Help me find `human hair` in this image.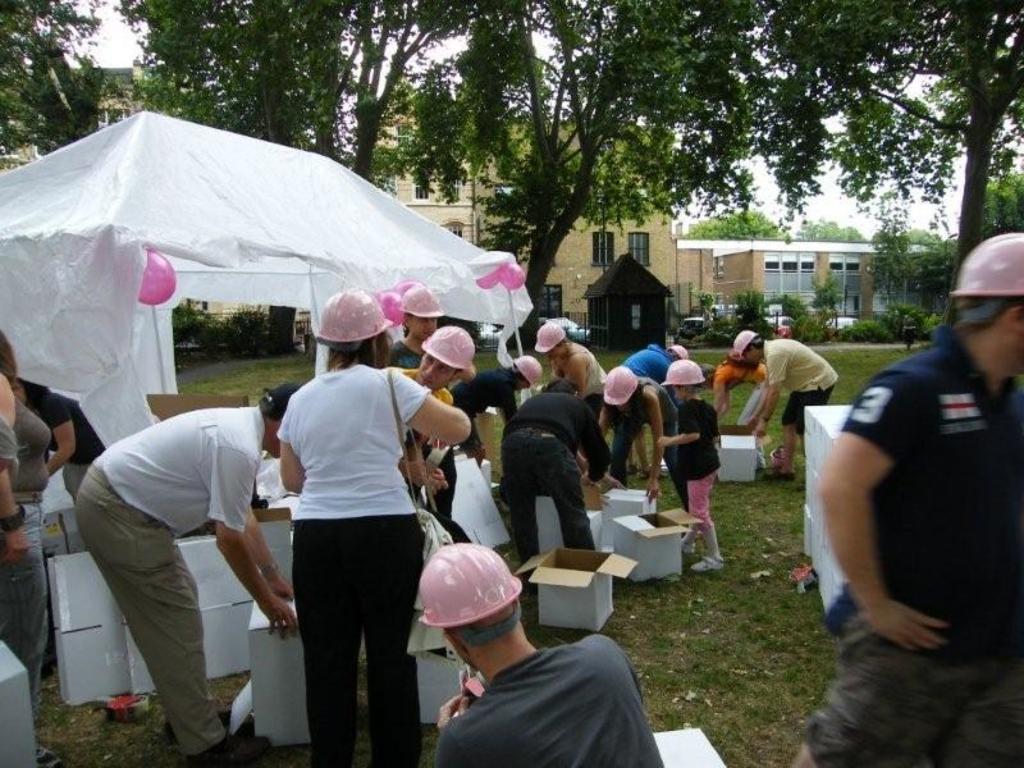
Found it: <bbox>460, 600, 524, 644</bbox>.
